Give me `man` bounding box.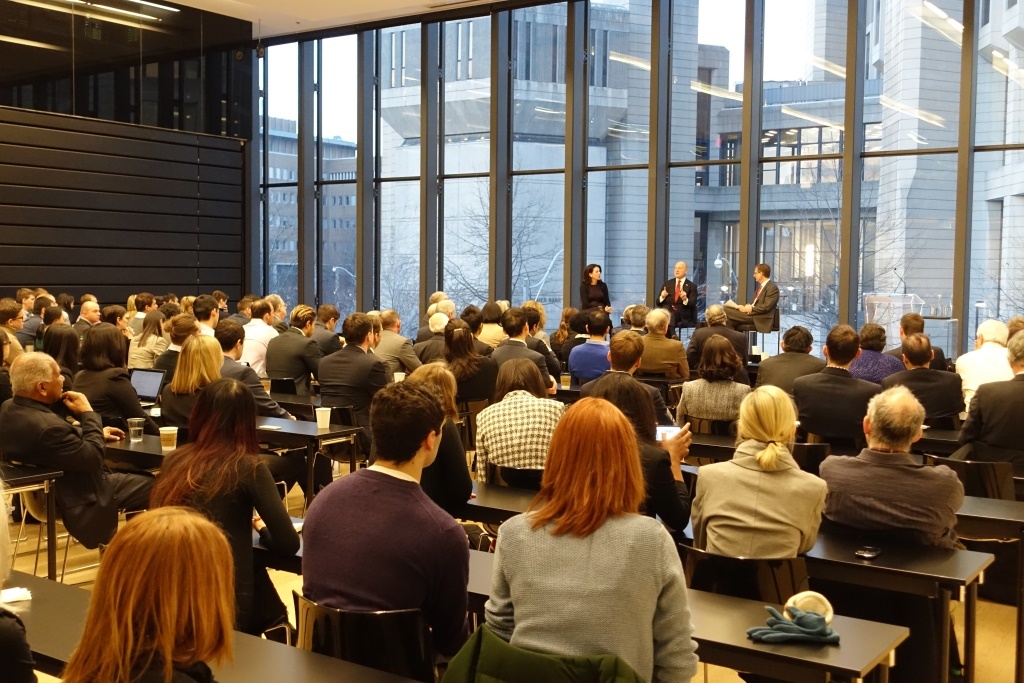
<bbox>81, 294, 97, 302</bbox>.
